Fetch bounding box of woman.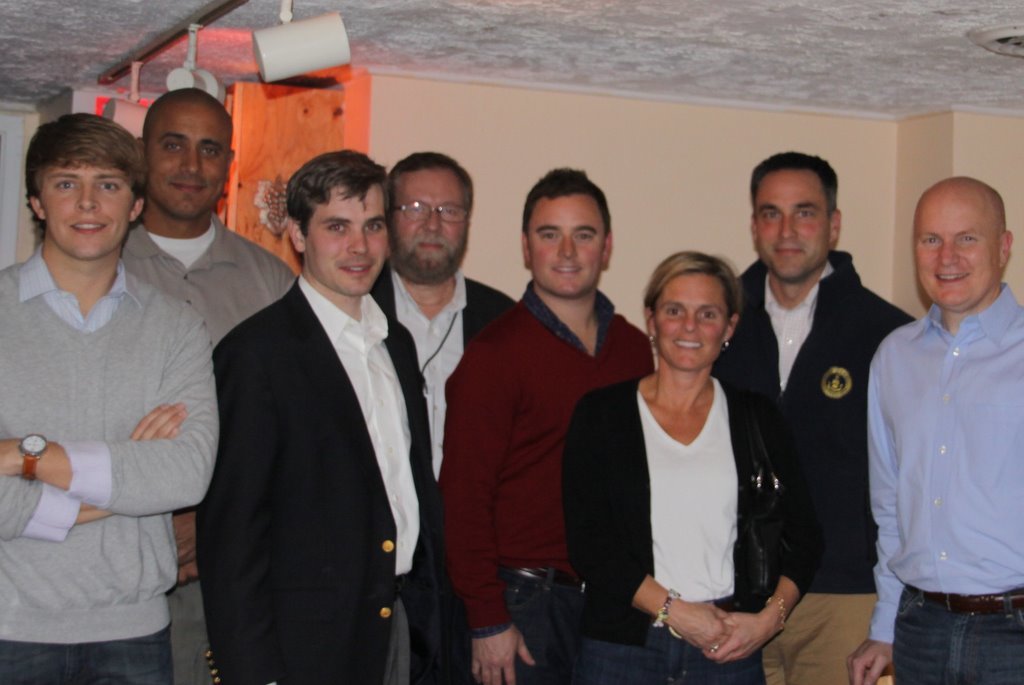
Bbox: <region>584, 234, 802, 682</region>.
